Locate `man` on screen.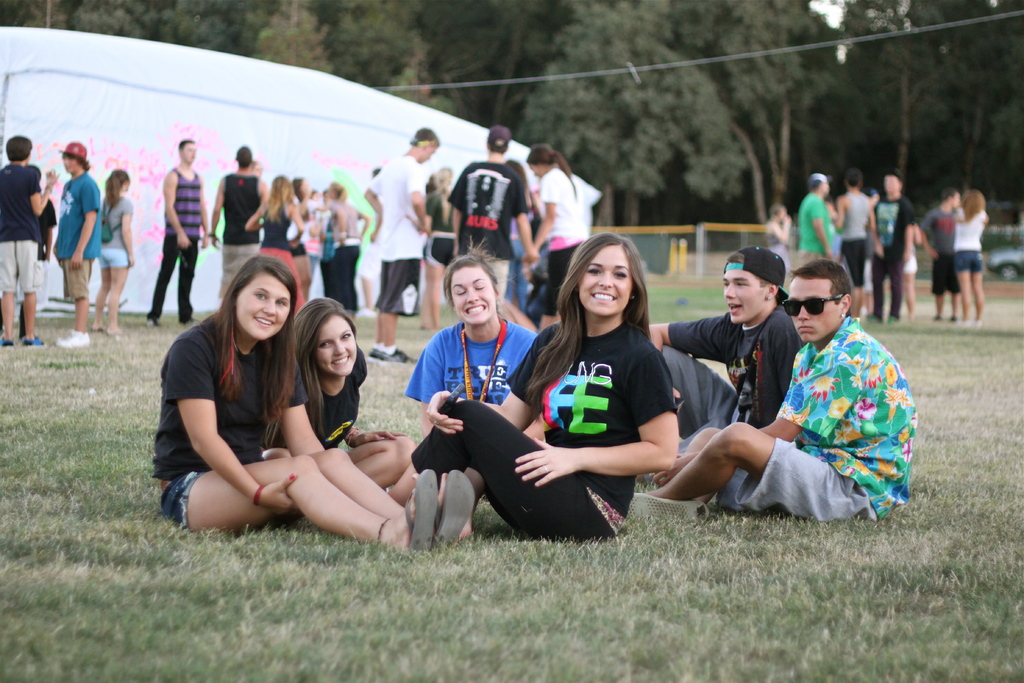
On screen at <bbox>871, 170, 911, 324</bbox>.
